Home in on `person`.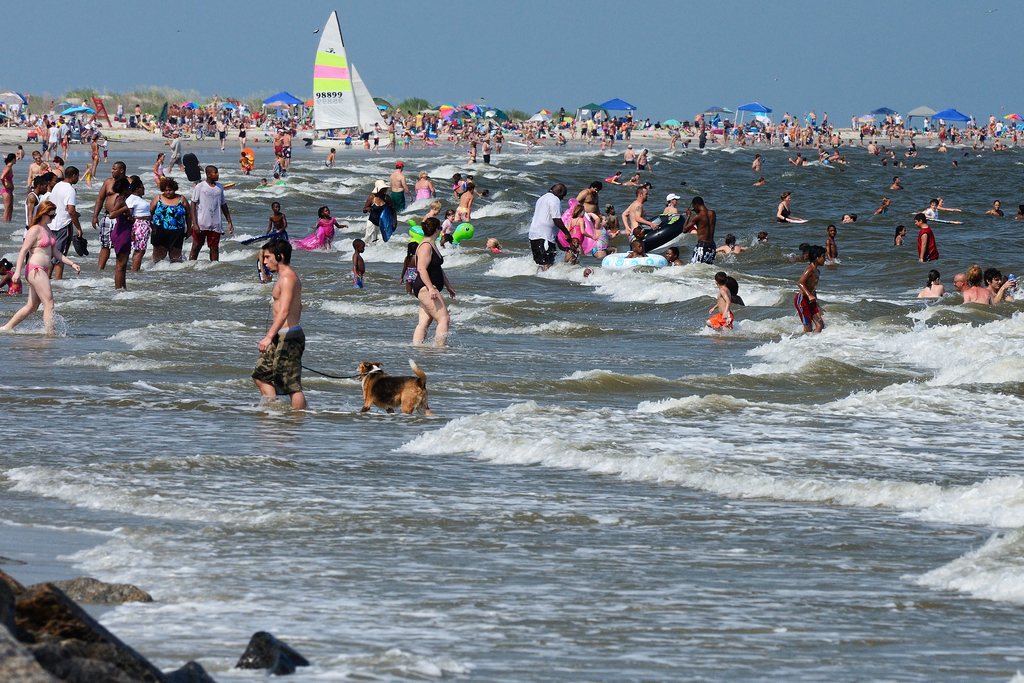
Homed in at (left=351, top=241, right=367, bottom=288).
